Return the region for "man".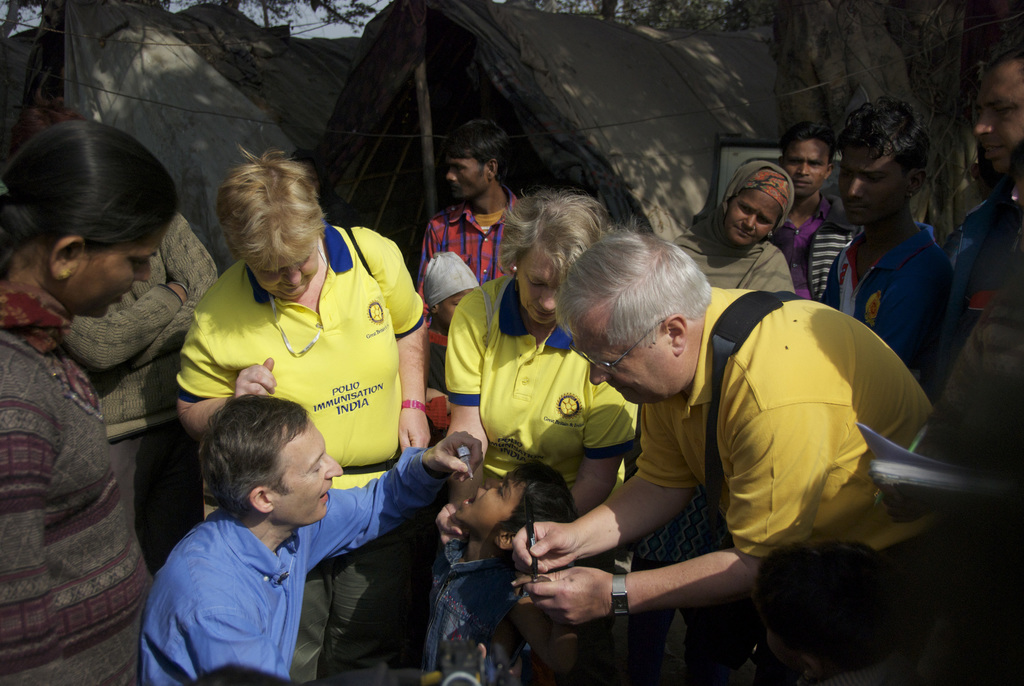
{"x1": 764, "y1": 118, "x2": 850, "y2": 294}.
